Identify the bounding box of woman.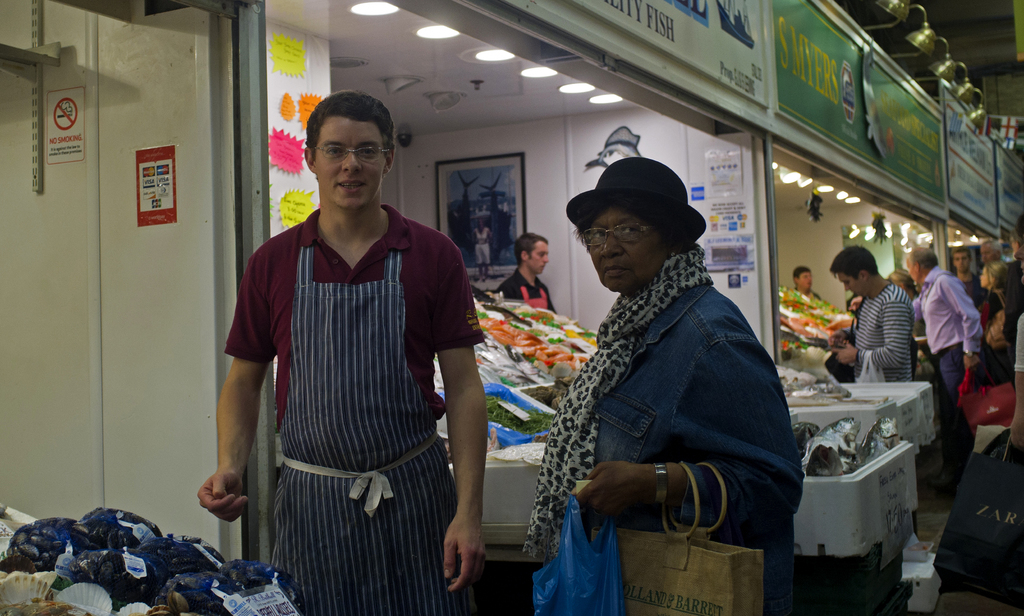
[977,261,1009,327].
